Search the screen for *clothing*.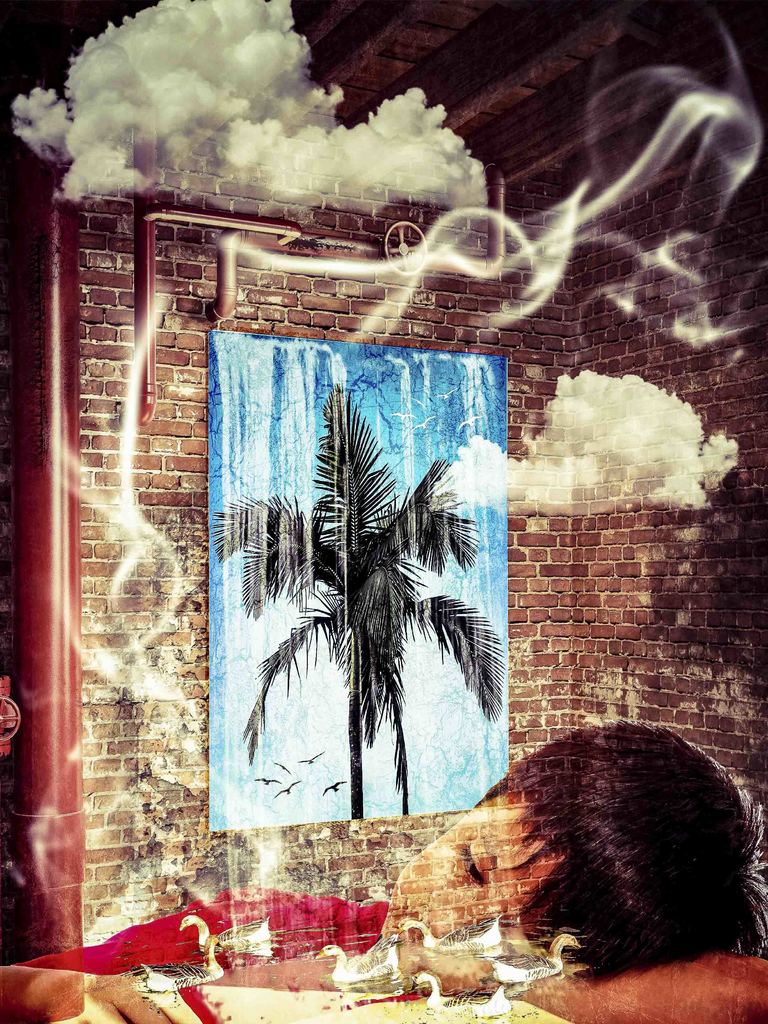
Found at <bbox>52, 900, 447, 1005</bbox>.
